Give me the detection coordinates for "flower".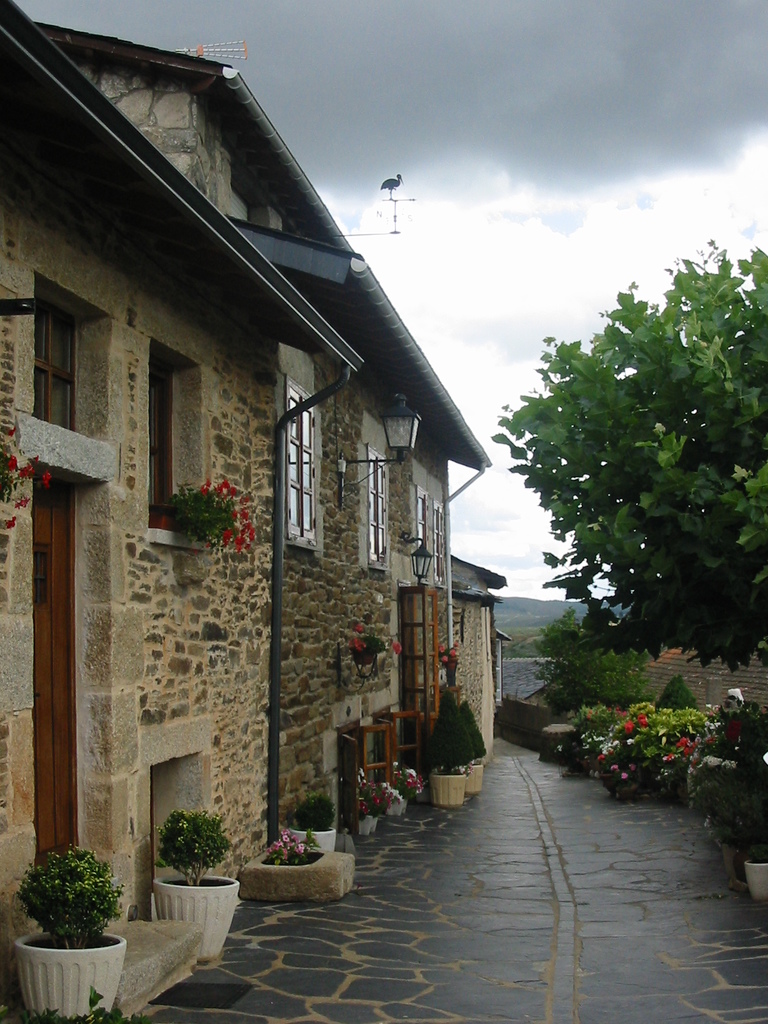
<bbox>663, 751, 677, 762</bbox>.
